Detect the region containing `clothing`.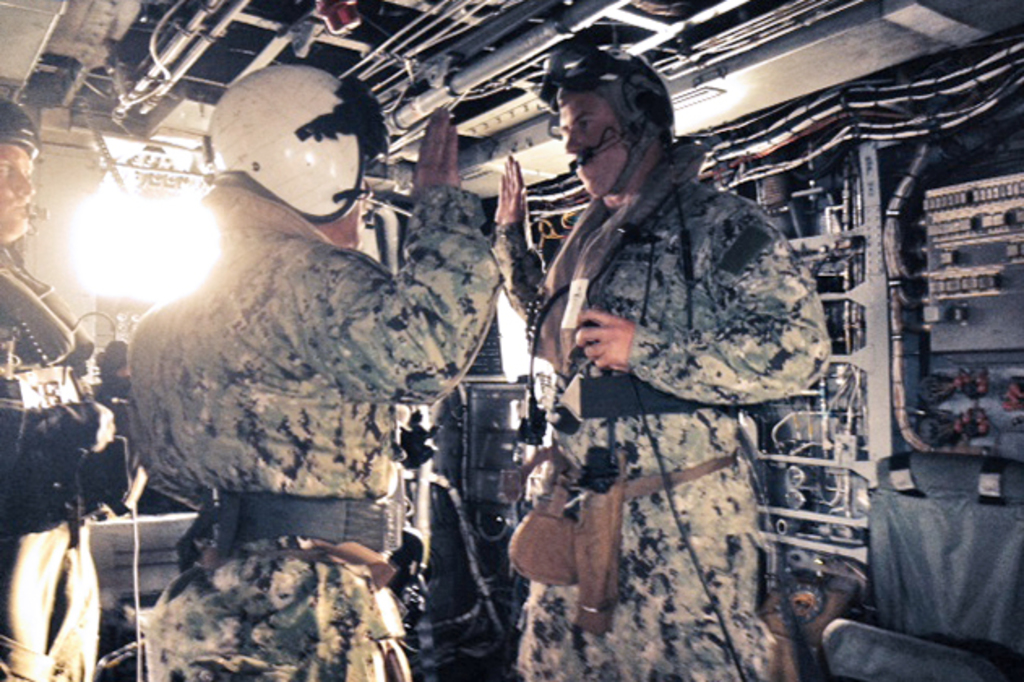
[x1=484, y1=136, x2=855, y2=680].
